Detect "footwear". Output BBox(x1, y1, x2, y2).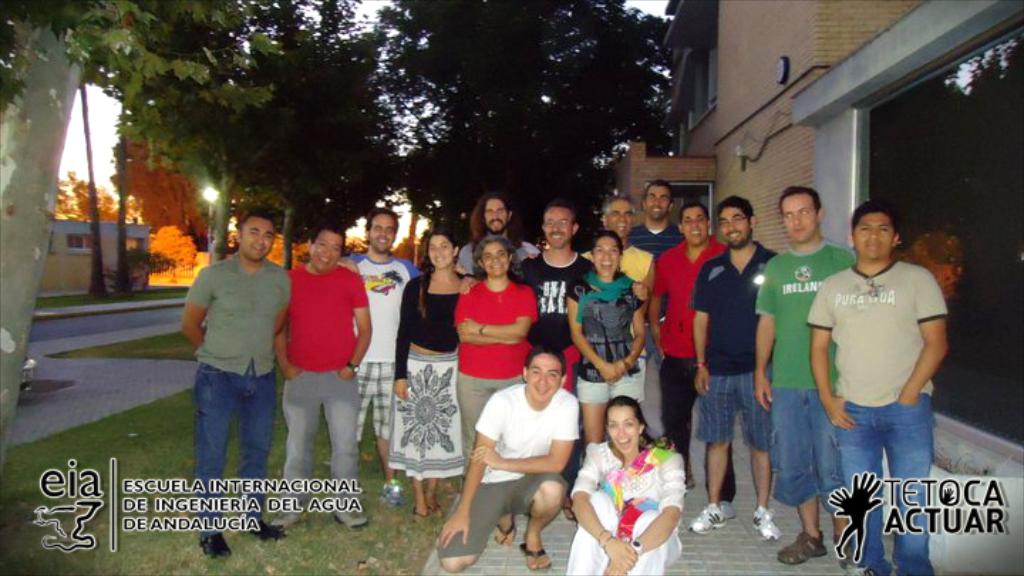
BBox(690, 506, 737, 528).
